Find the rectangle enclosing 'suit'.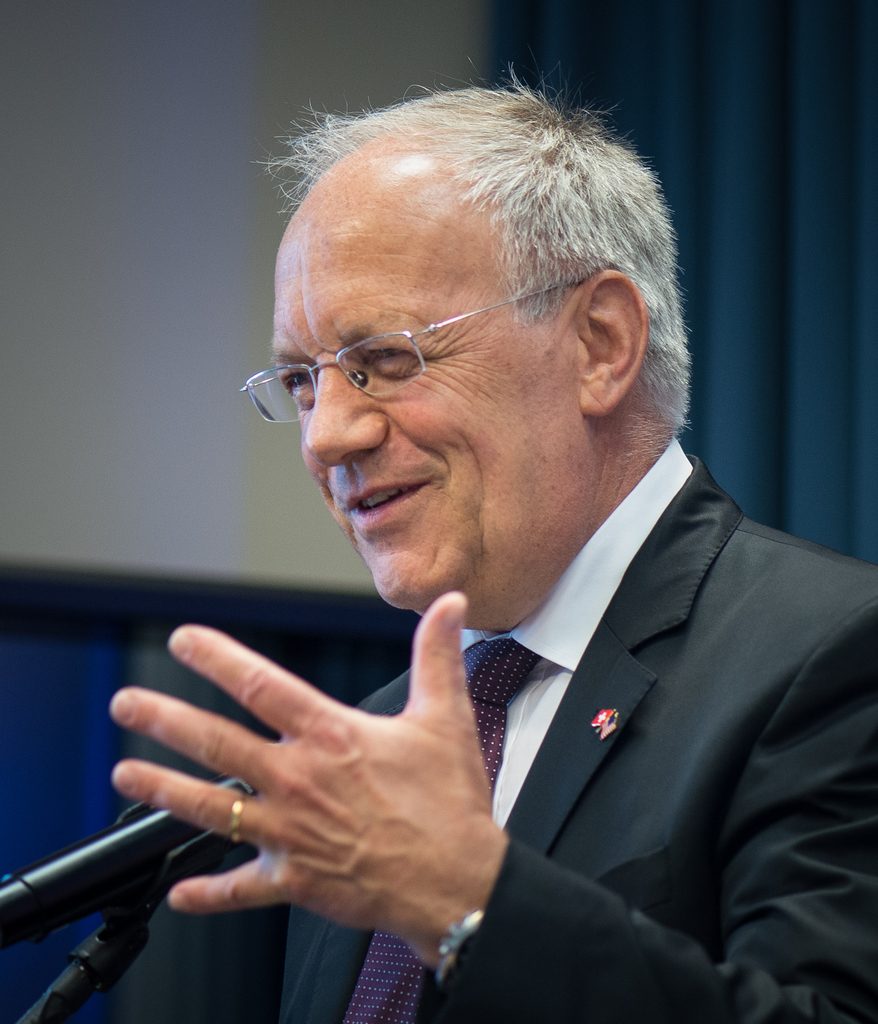
BBox(248, 460, 877, 990).
